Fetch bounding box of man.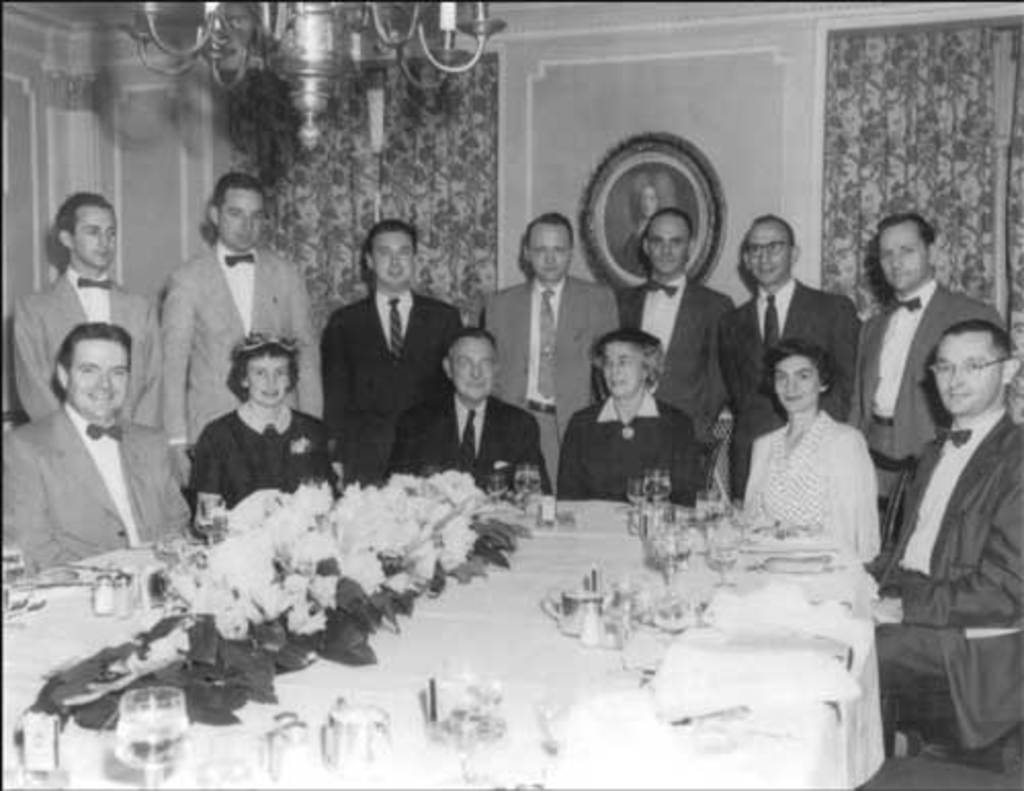
Bbox: Rect(162, 176, 324, 482).
